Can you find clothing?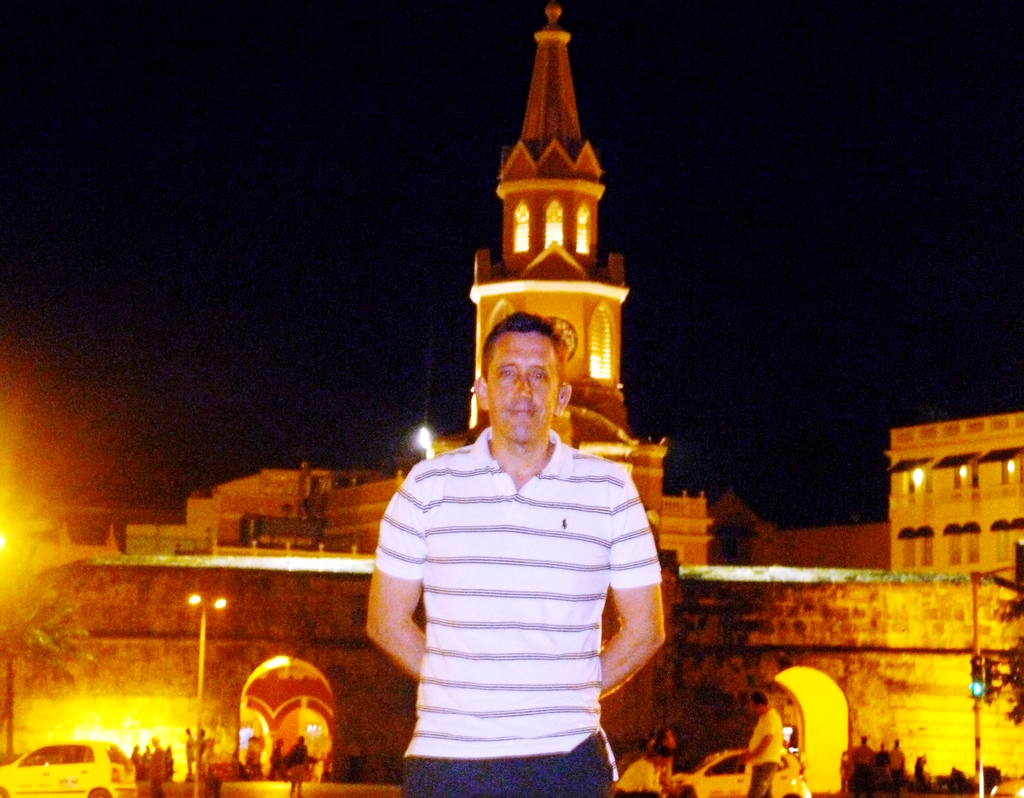
Yes, bounding box: BBox(614, 759, 664, 797).
